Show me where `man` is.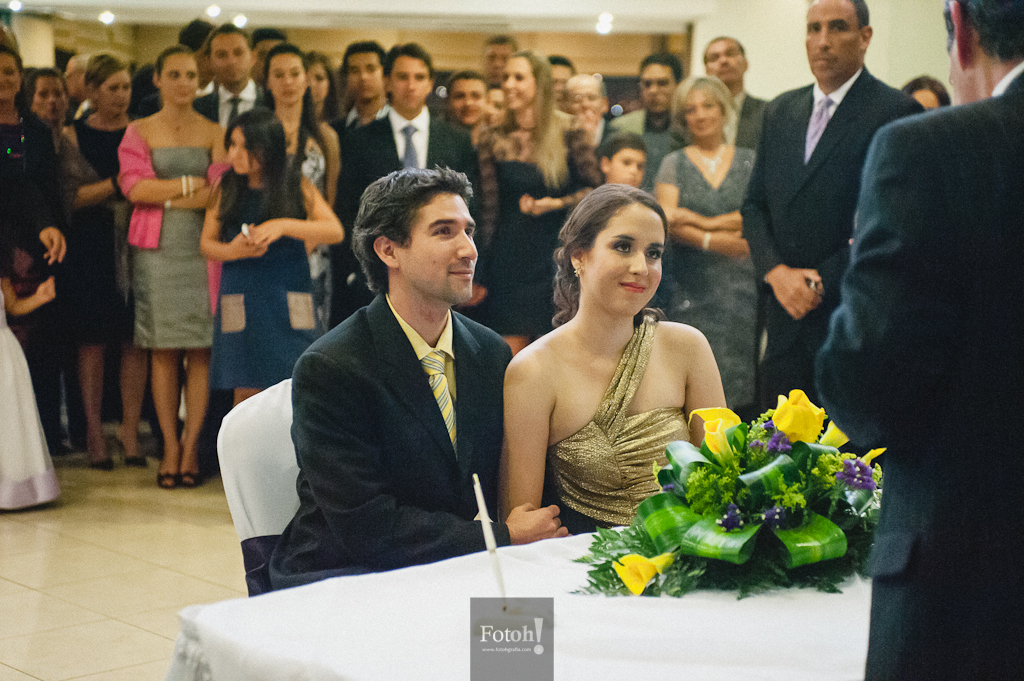
`man` is at detection(335, 40, 395, 136).
